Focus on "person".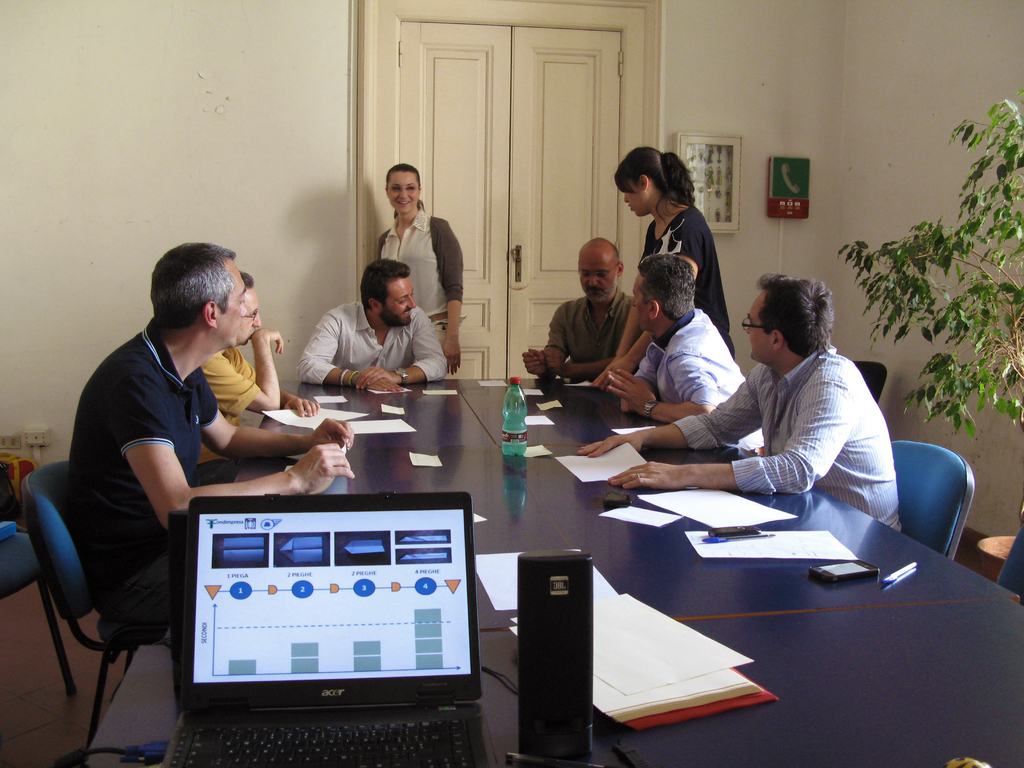
Focused at box=[517, 236, 644, 390].
